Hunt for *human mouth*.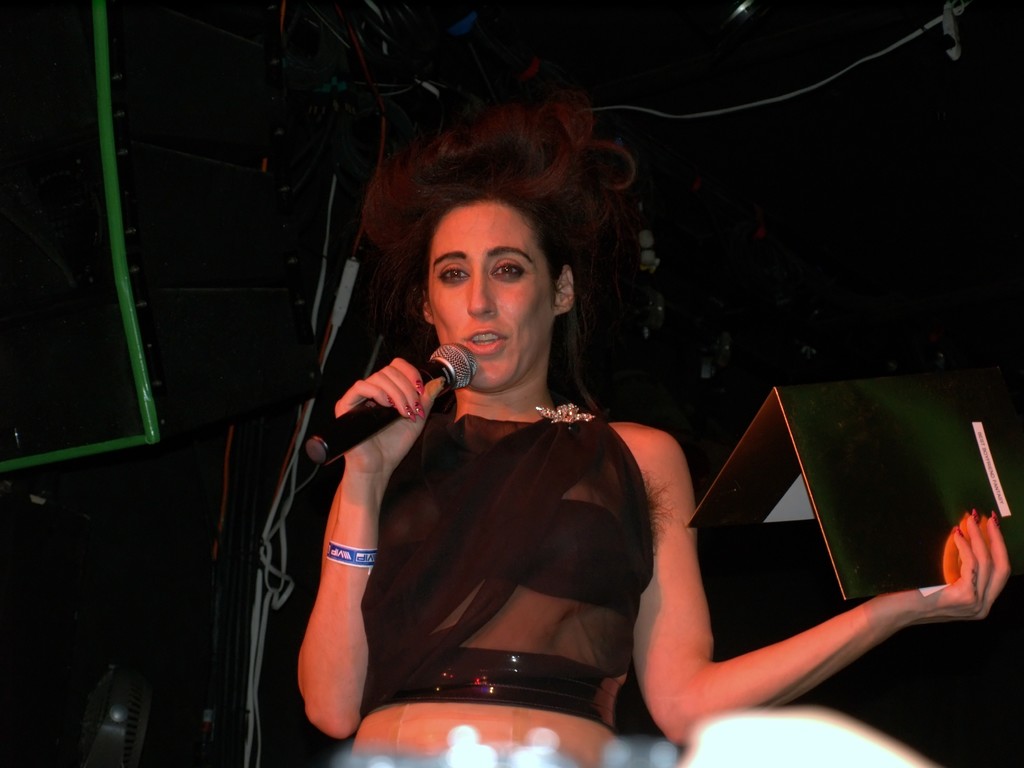
Hunted down at [left=468, top=331, right=511, bottom=354].
